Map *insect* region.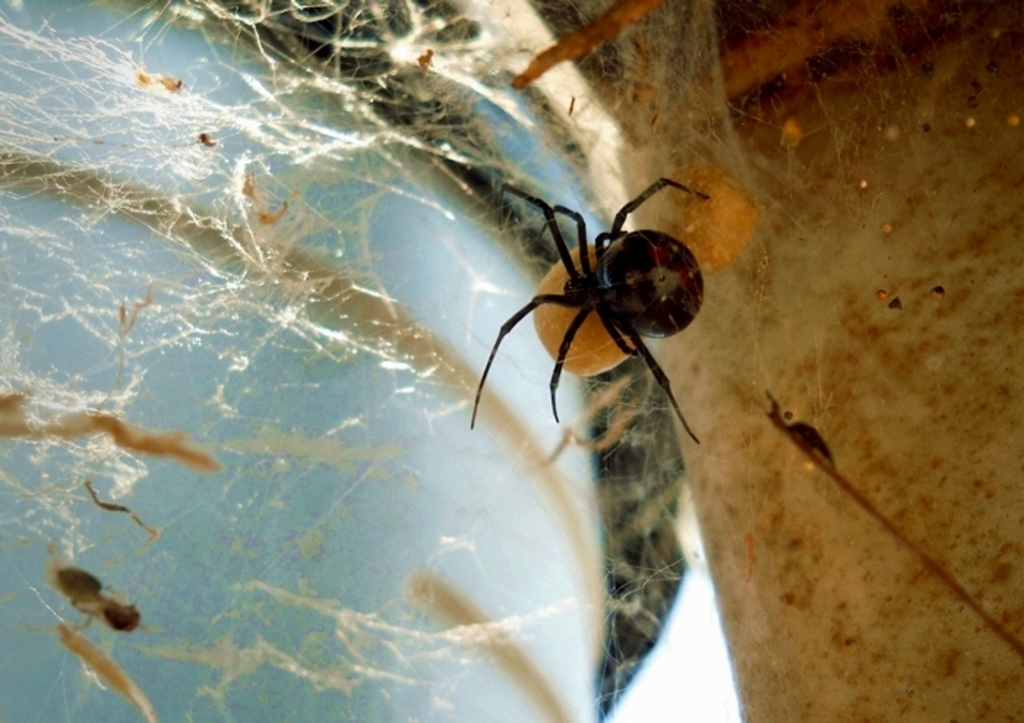
Mapped to box=[44, 563, 140, 635].
